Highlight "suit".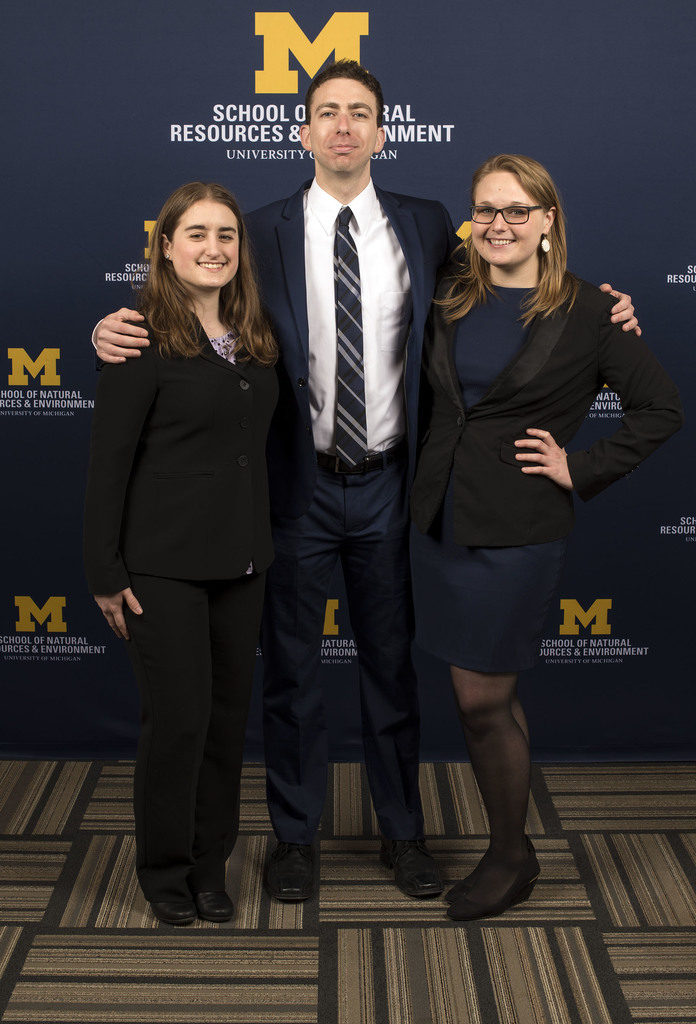
Highlighted region: 86, 174, 478, 848.
